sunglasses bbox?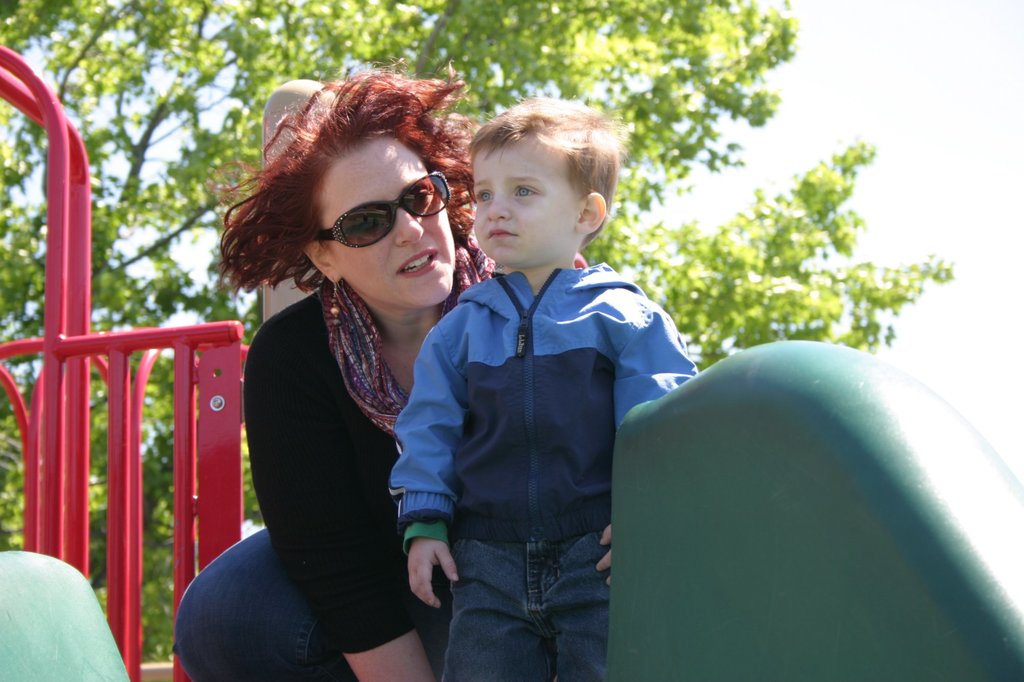
[307,165,452,263]
